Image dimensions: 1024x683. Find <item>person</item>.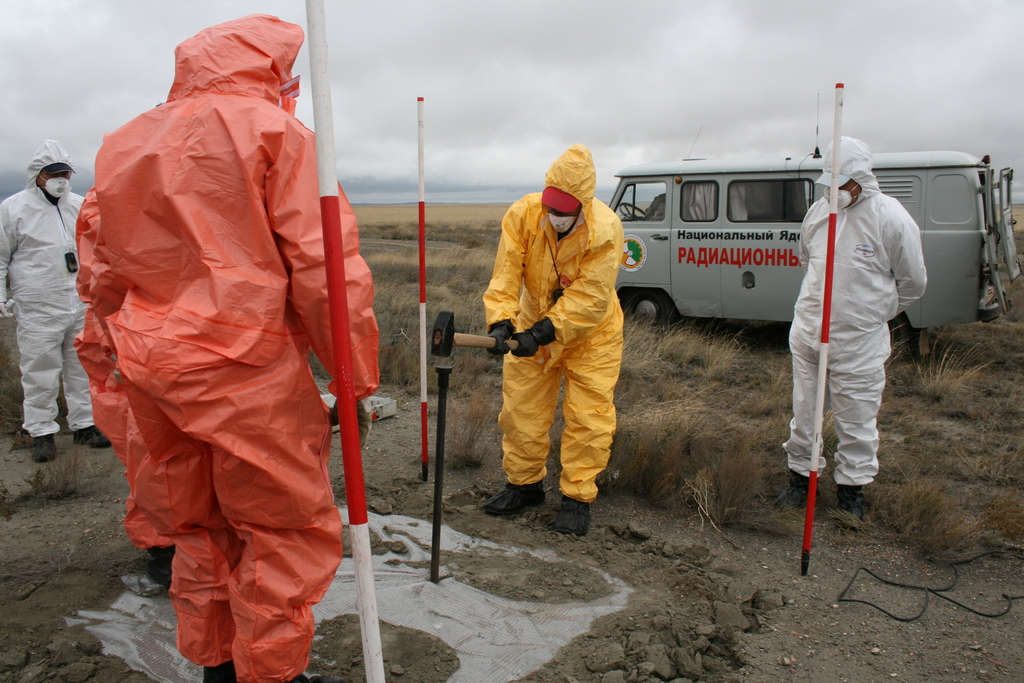
crop(770, 129, 931, 516).
